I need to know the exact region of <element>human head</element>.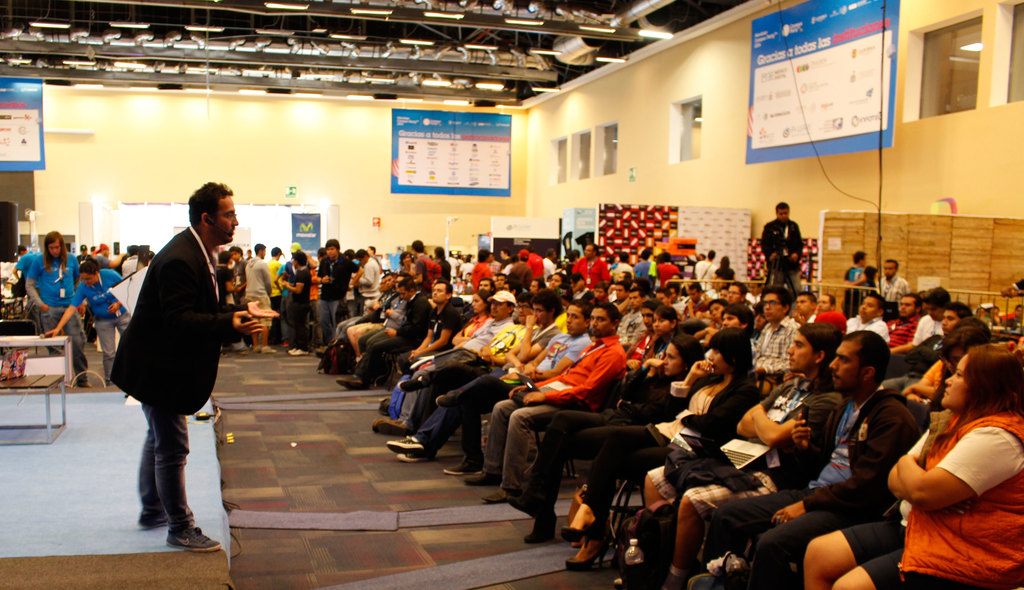
Region: <box>725,282,745,303</box>.
